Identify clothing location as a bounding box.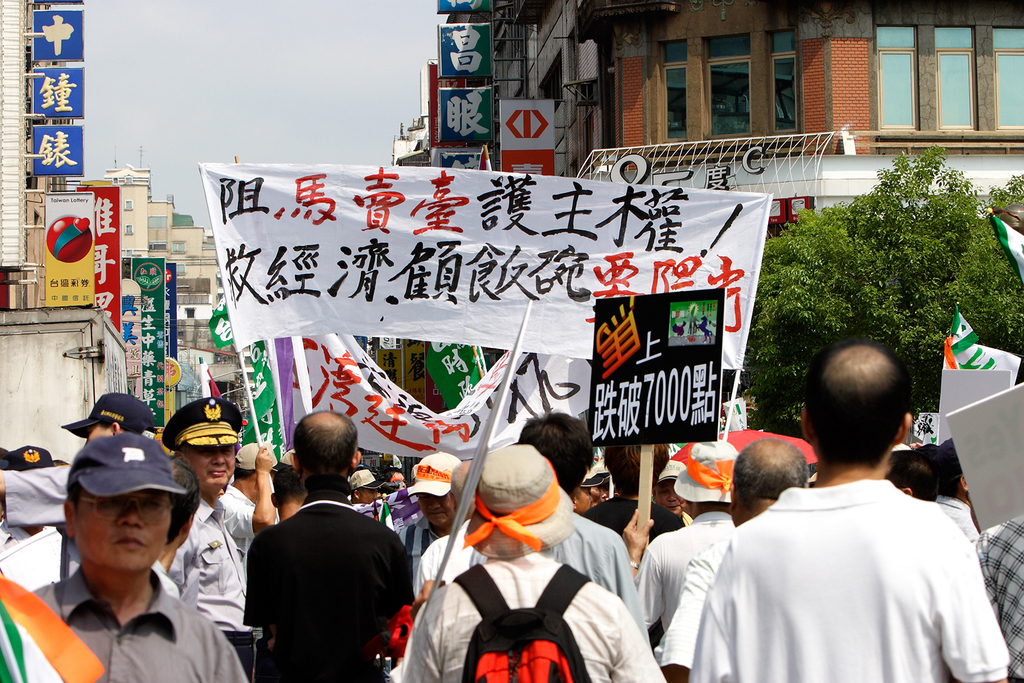
pyautogui.locateOnScreen(0, 398, 1023, 682).
